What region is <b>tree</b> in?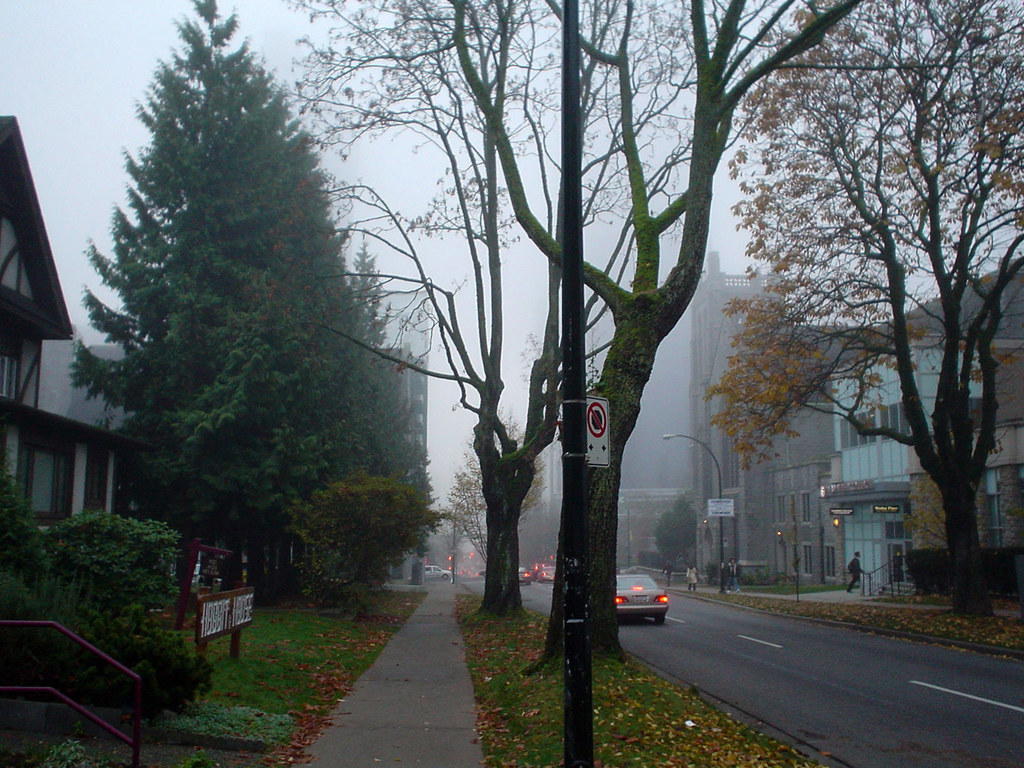
locate(293, 0, 740, 621).
